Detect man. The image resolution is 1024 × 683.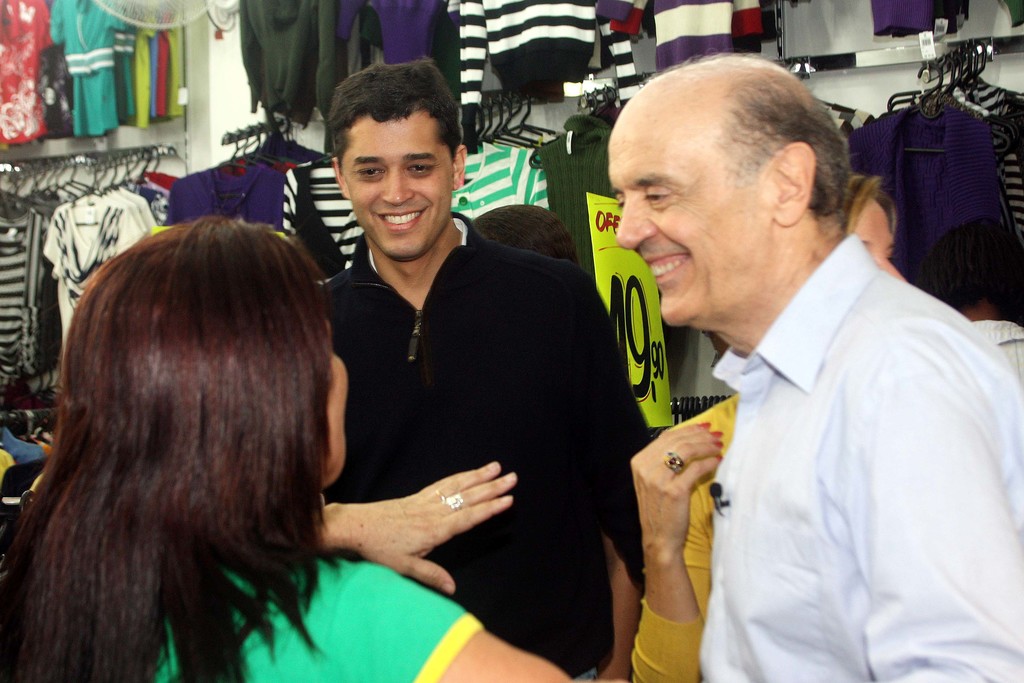
locate(309, 54, 648, 682).
